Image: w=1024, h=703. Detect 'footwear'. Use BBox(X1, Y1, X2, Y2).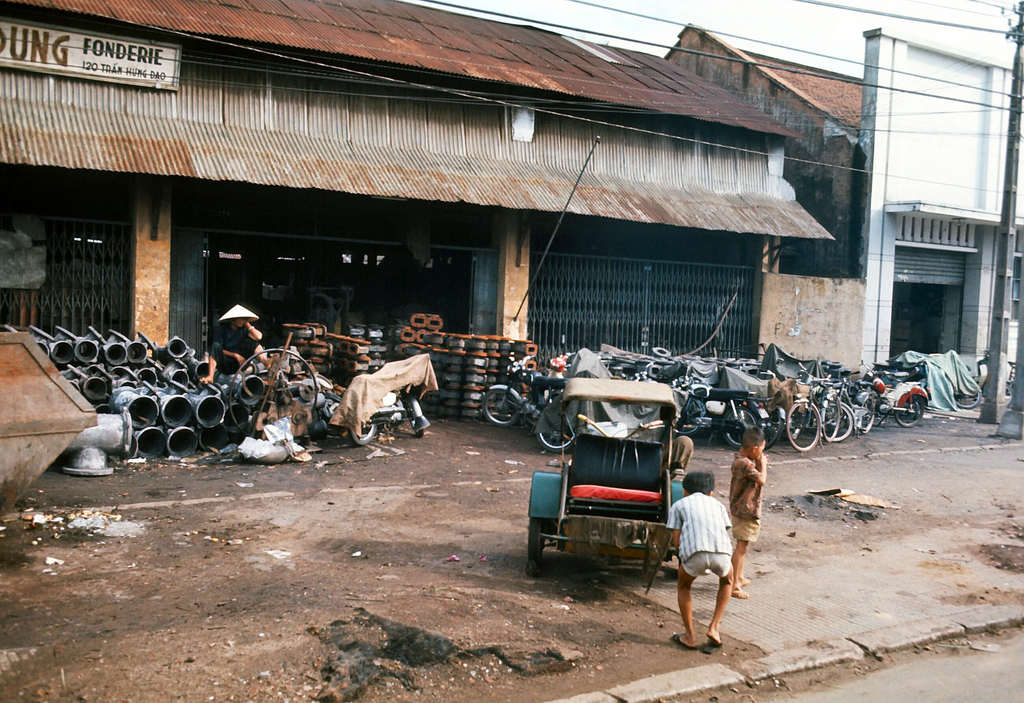
BBox(701, 641, 721, 652).
